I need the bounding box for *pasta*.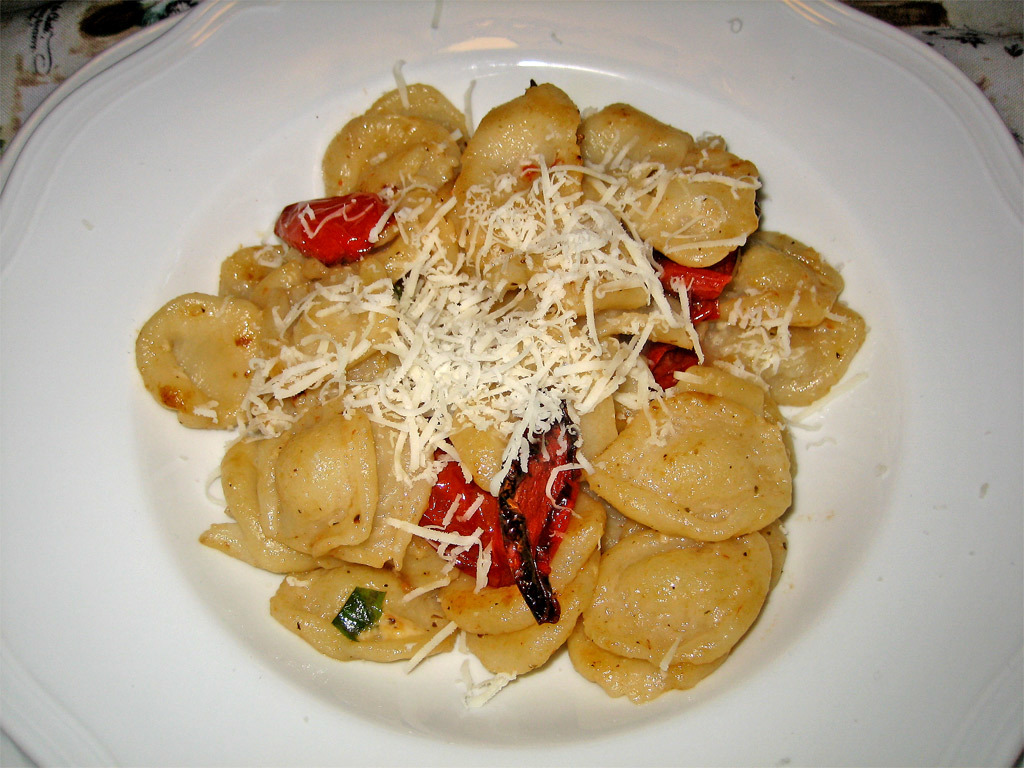
Here it is: bbox=(151, 66, 863, 715).
